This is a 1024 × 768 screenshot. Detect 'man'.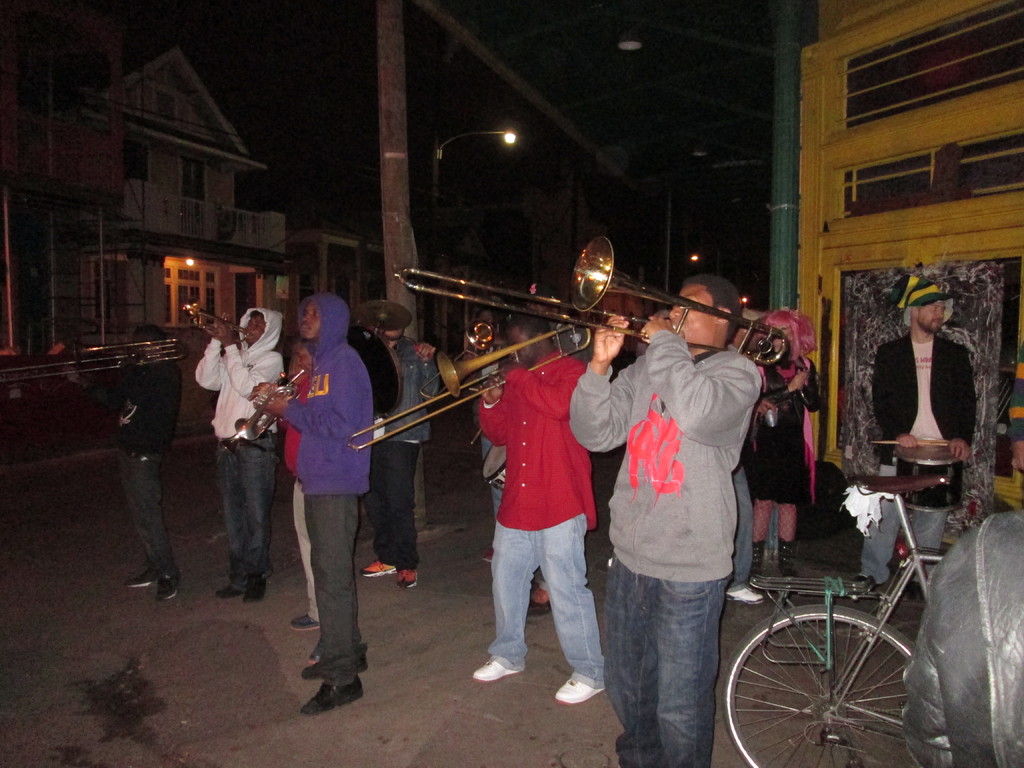
BBox(184, 309, 280, 604).
